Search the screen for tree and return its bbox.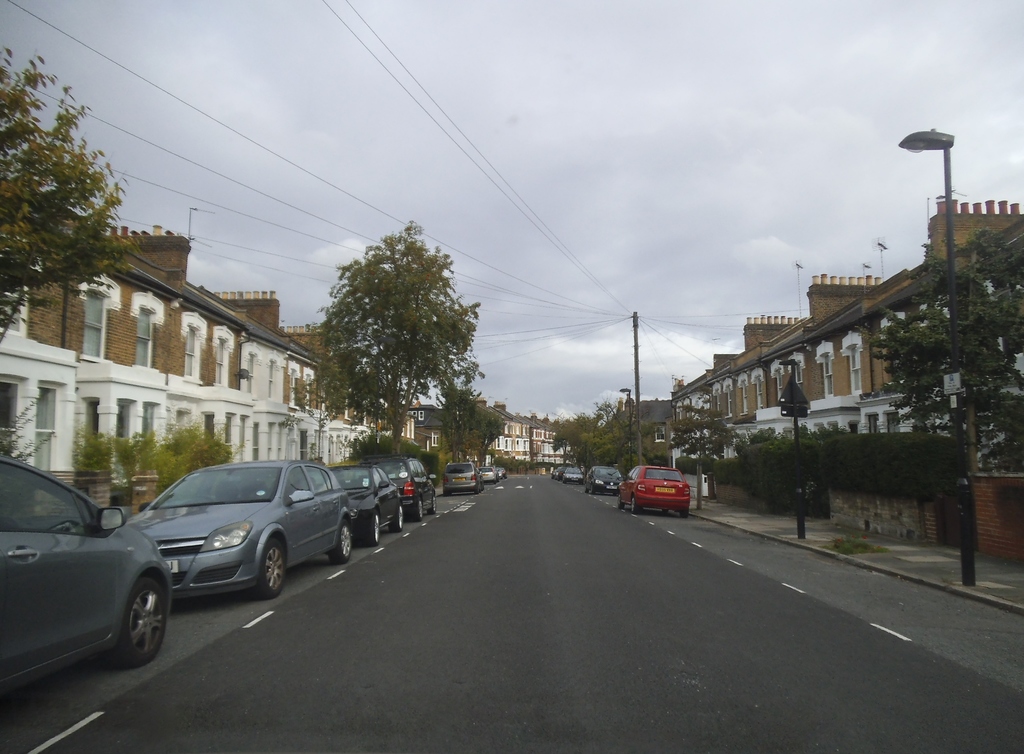
Found: l=668, t=397, r=736, b=508.
